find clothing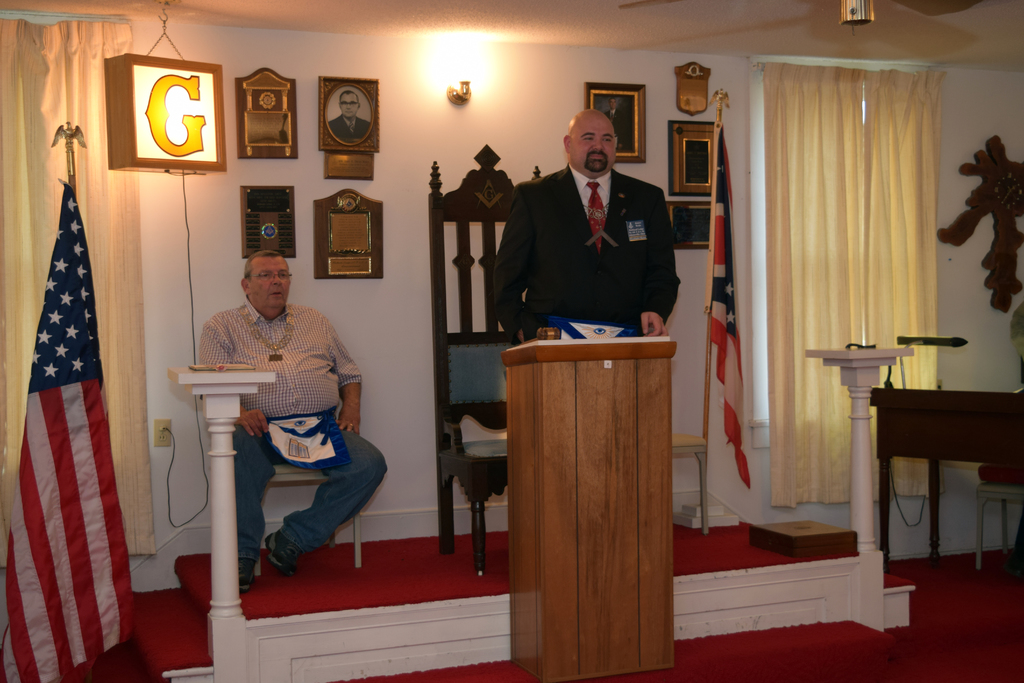
l=328, t=110, r=374, b=144
